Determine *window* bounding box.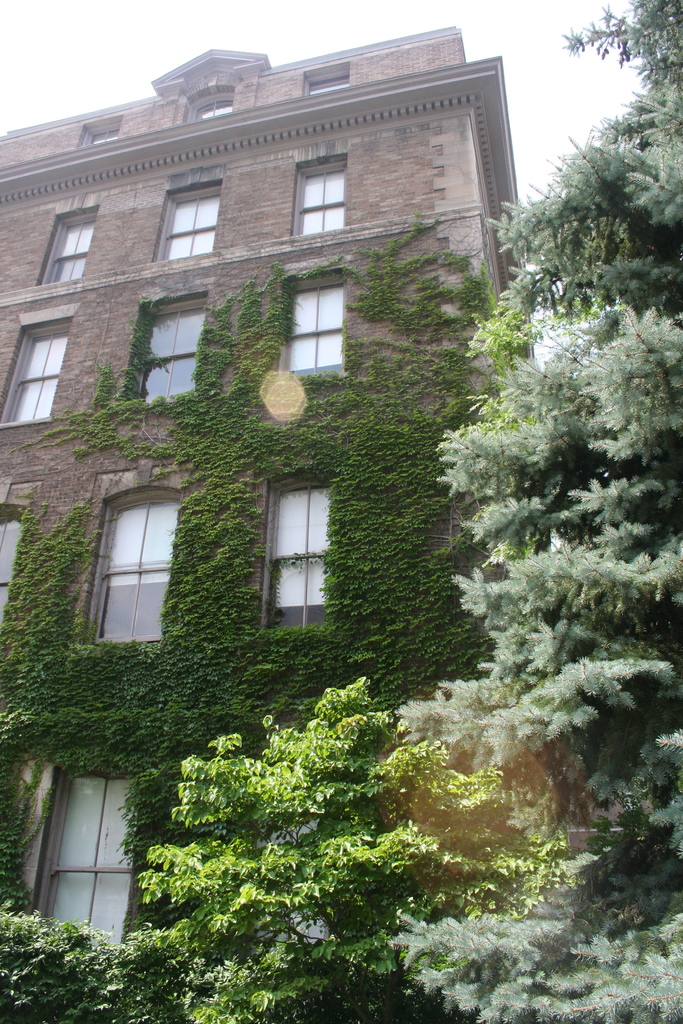
Determined: crop(267, 483, 329, 623).
